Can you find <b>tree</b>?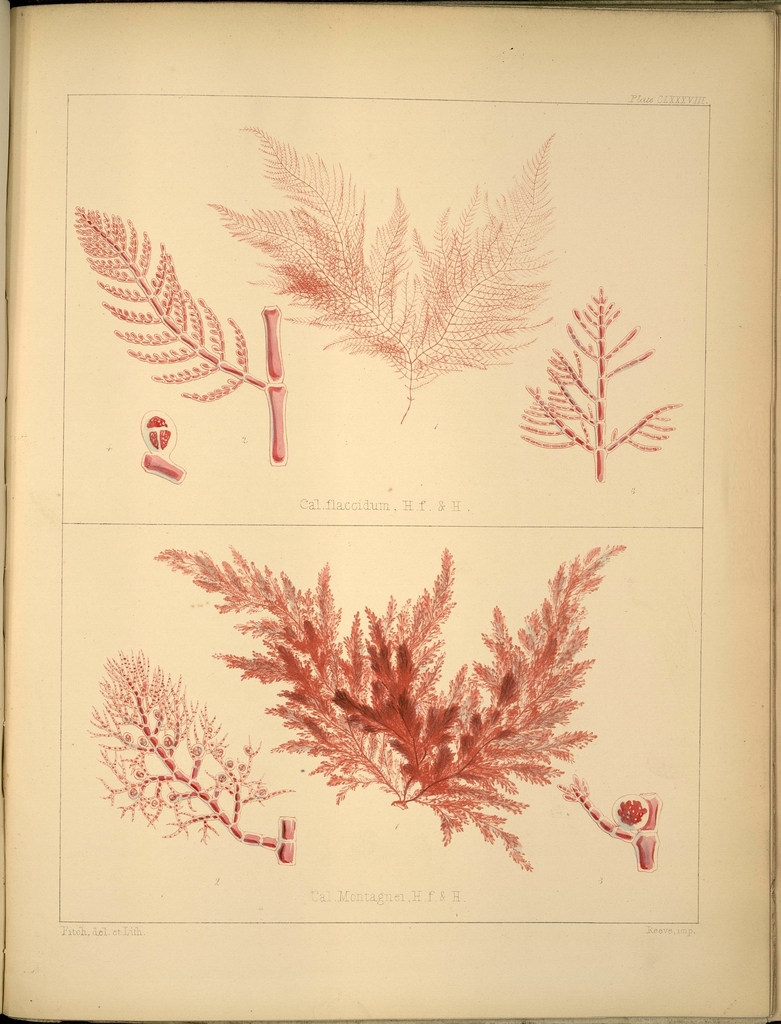
Yes, bounding box: (x1=173, y1=543, x2=663, y2=874).
